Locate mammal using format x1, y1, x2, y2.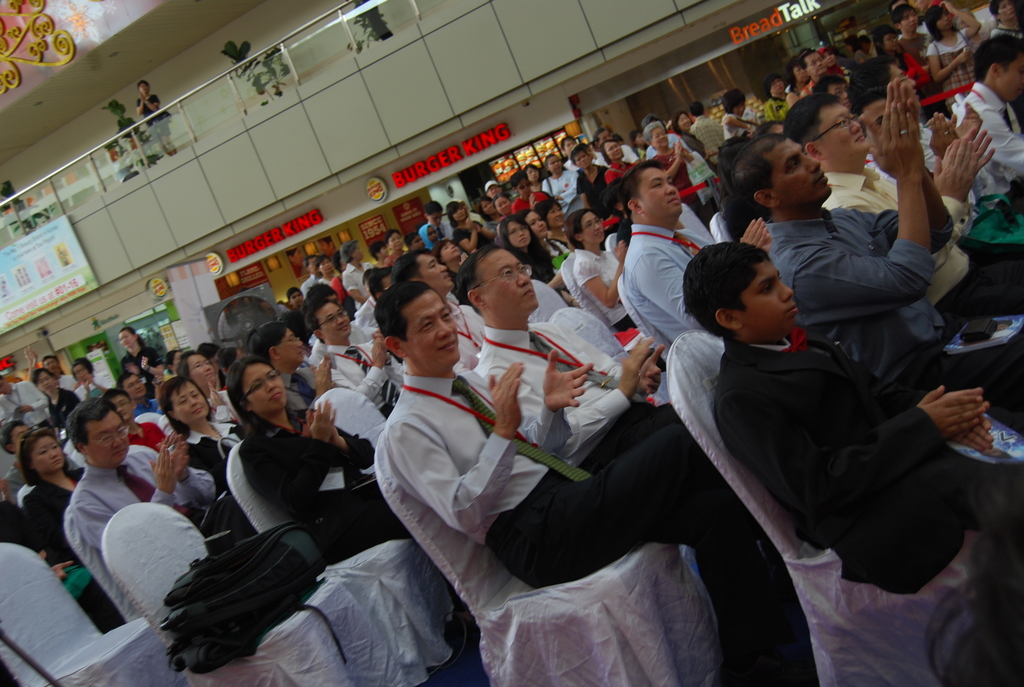
685, 250, 1009, 595.
